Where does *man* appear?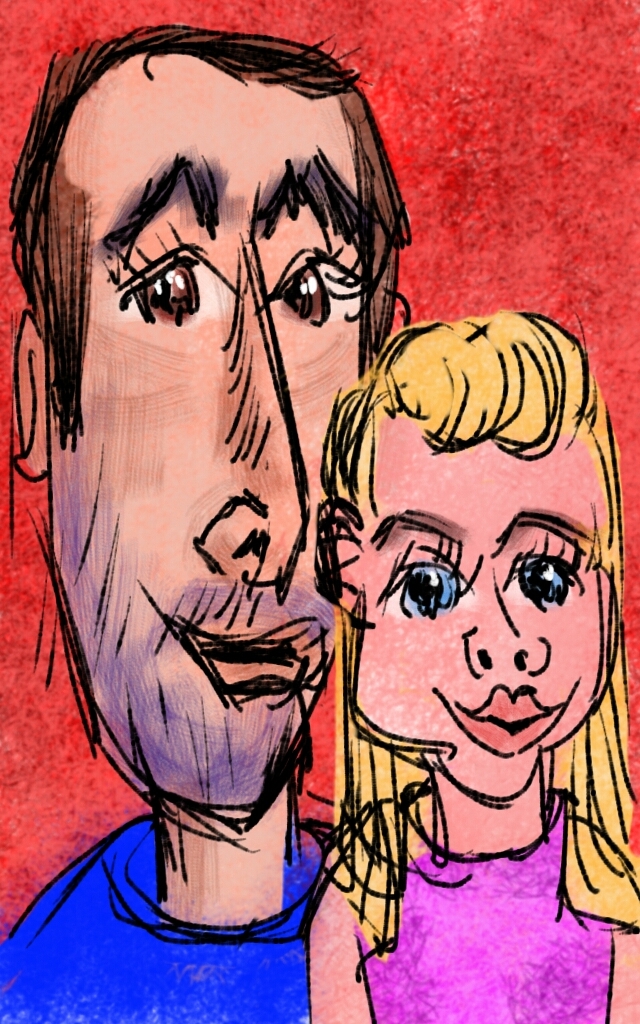
Appears at (left=0, top=25, right=424, bottom=1023).
